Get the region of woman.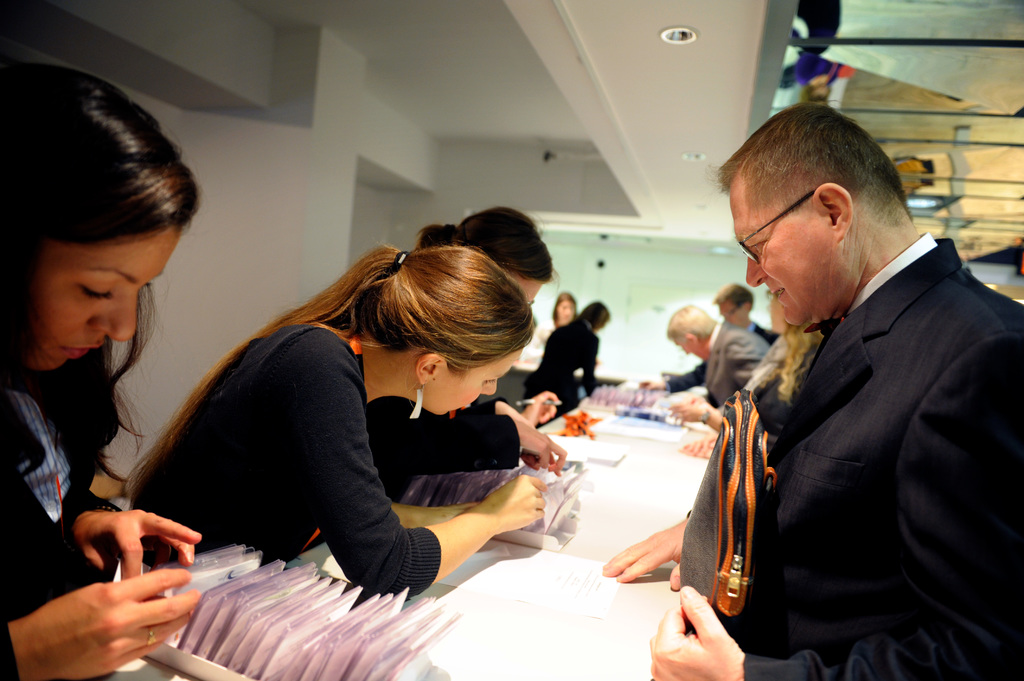
358 208 556 495.
